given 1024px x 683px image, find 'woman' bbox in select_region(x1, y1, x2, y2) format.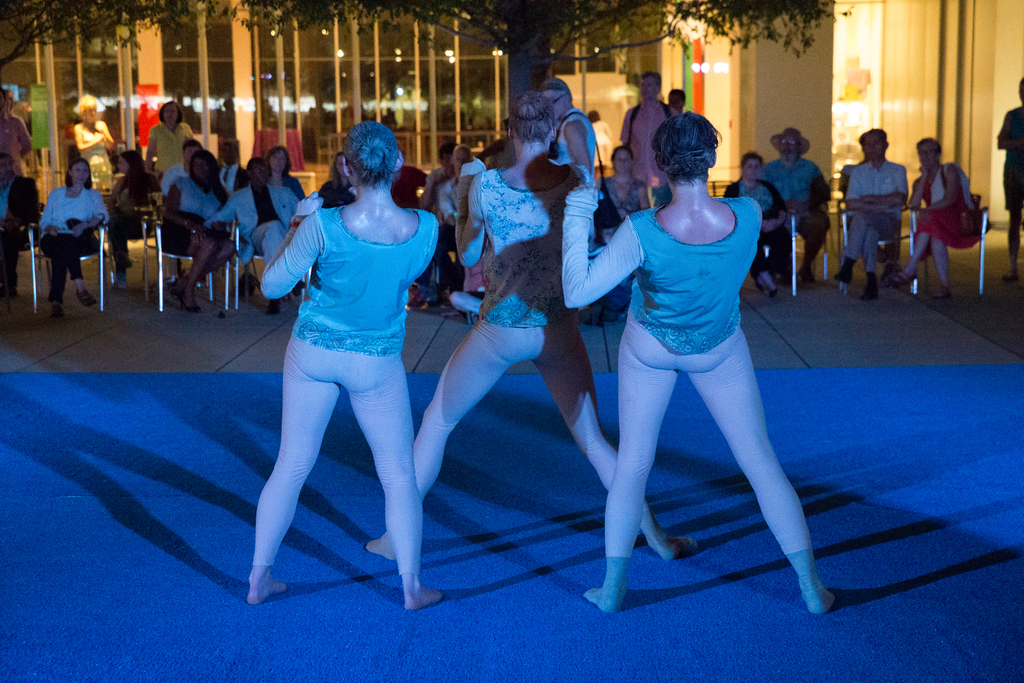
select_region(596, 147, 651, 284).
